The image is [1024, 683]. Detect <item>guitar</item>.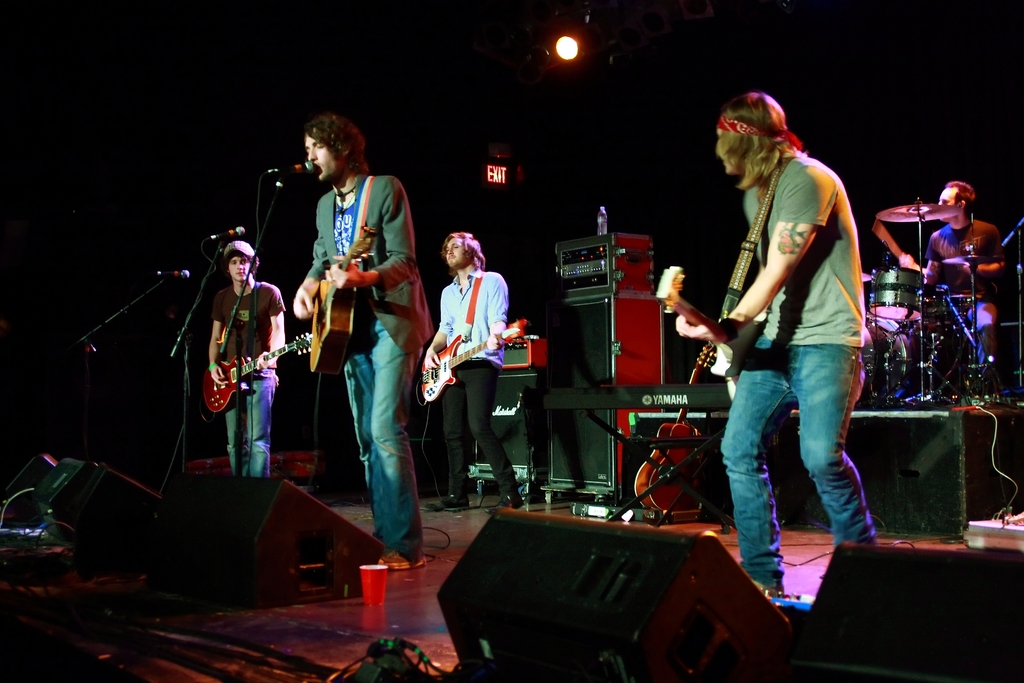
Detection: rect(190, 339, 314, 407).
